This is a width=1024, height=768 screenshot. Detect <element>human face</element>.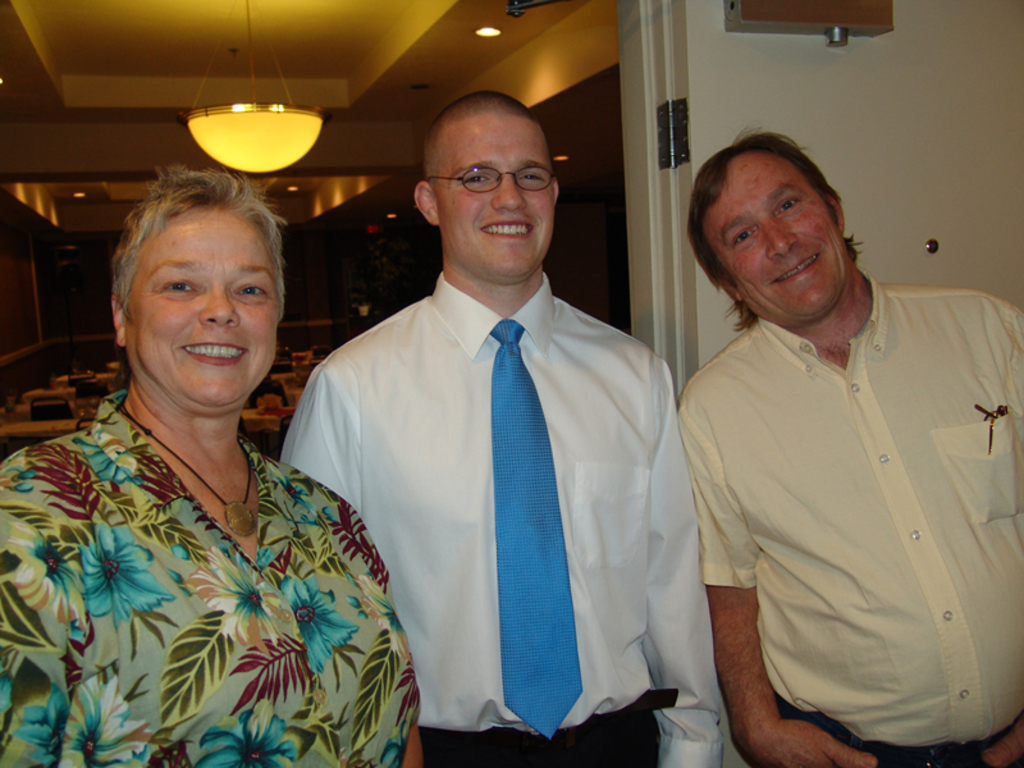
crop(695, 146, 846, 323).
